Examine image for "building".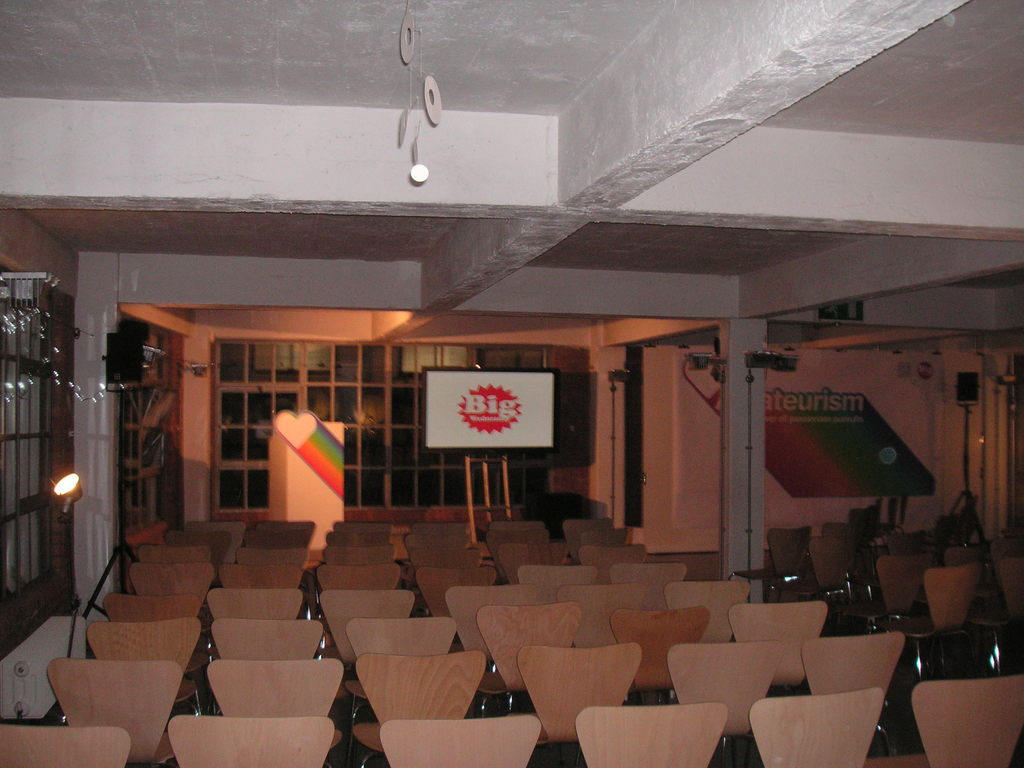
Examination result: <box>4,0,1023,766</box>.
